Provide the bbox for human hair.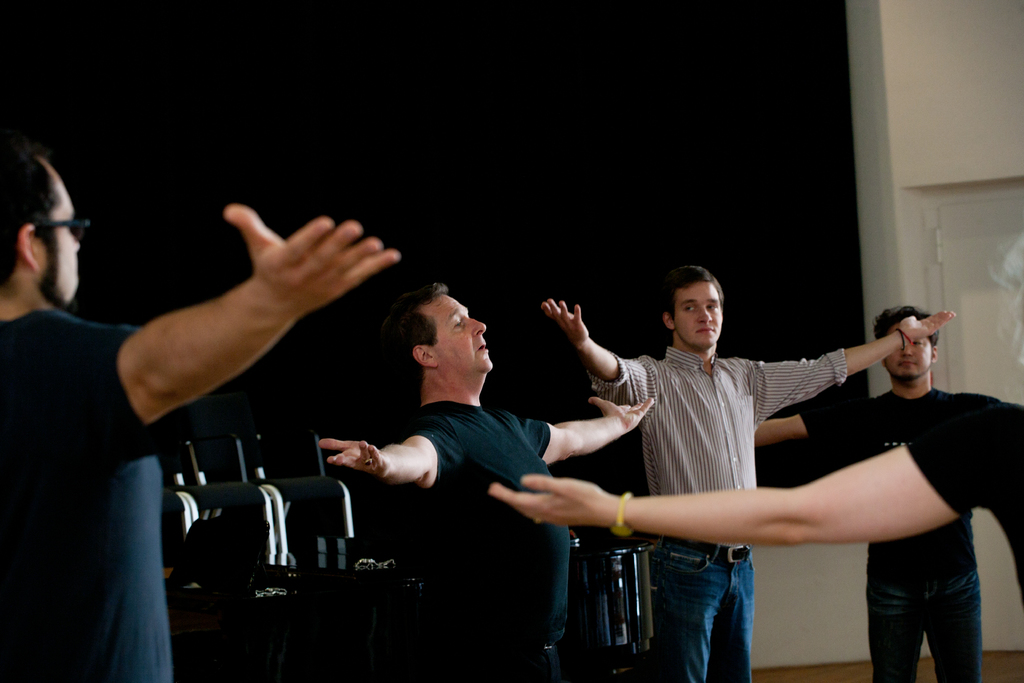
<box>374,279,444,402</box>.
